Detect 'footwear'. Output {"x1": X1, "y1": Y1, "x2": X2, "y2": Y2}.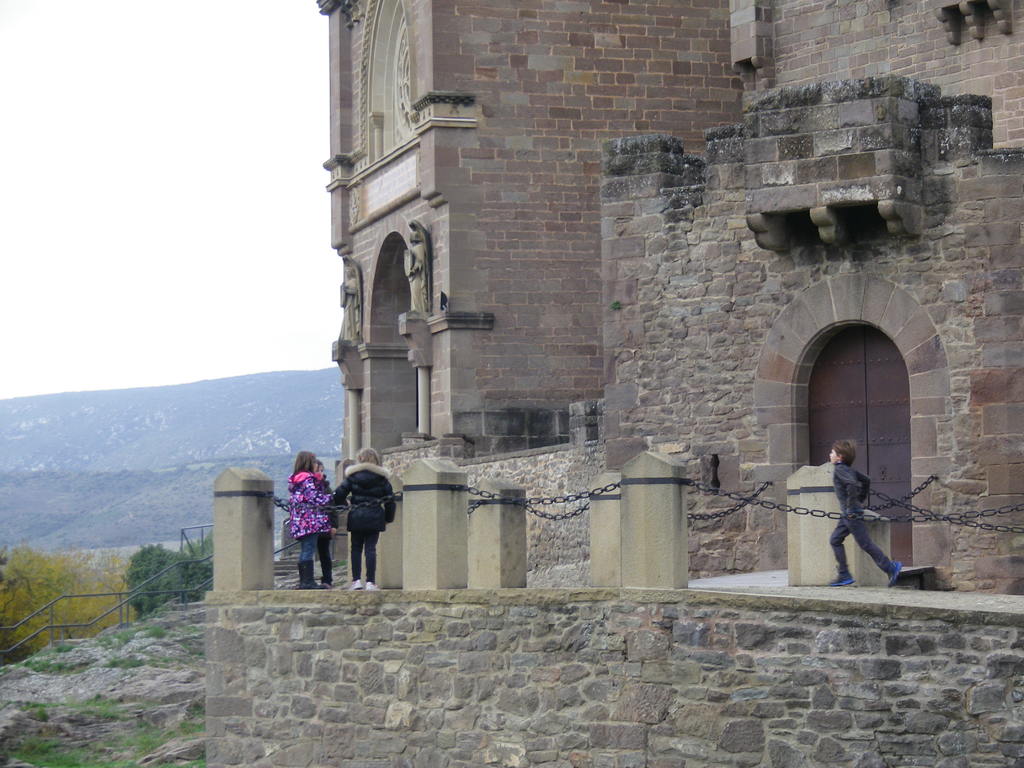
{"x1": 294, "y1": 563, "x2": 307, "y2": 590}.
